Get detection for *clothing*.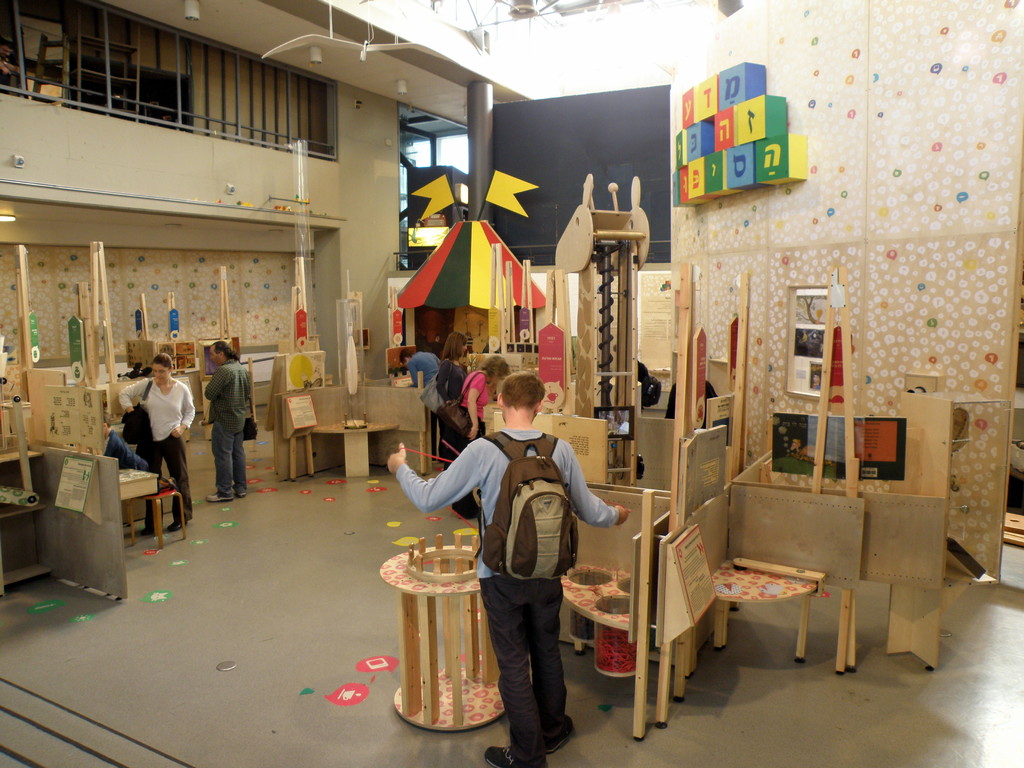
Detection: (435,358,474,511).
